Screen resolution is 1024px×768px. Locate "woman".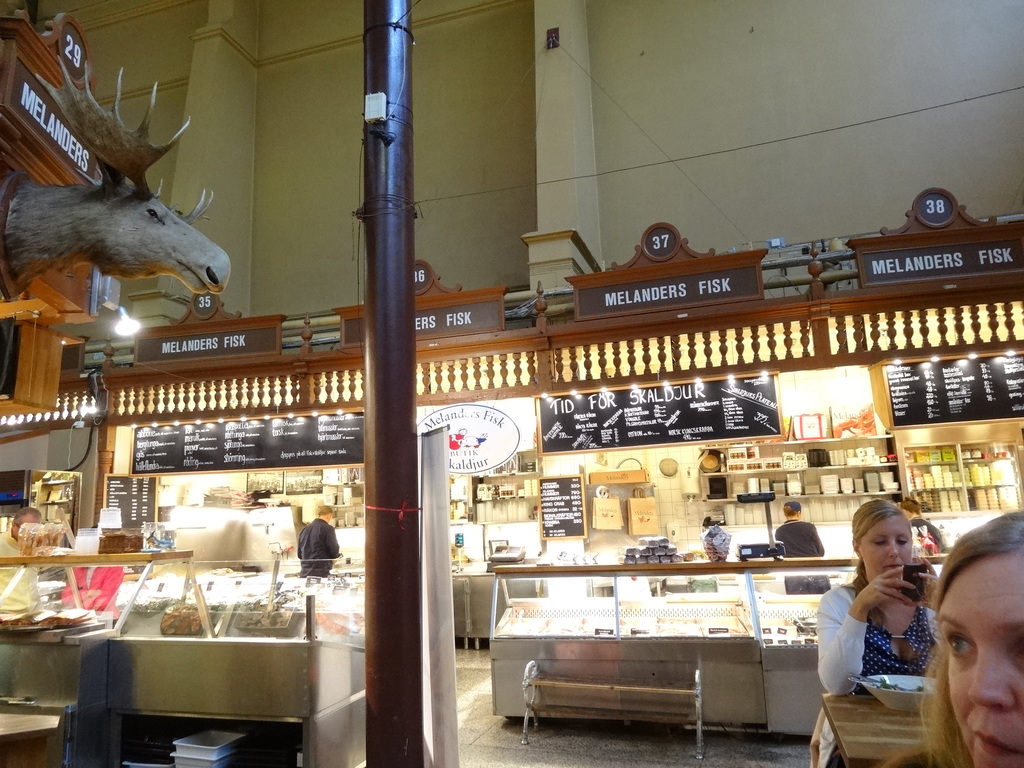
[909,508,1023,765].
